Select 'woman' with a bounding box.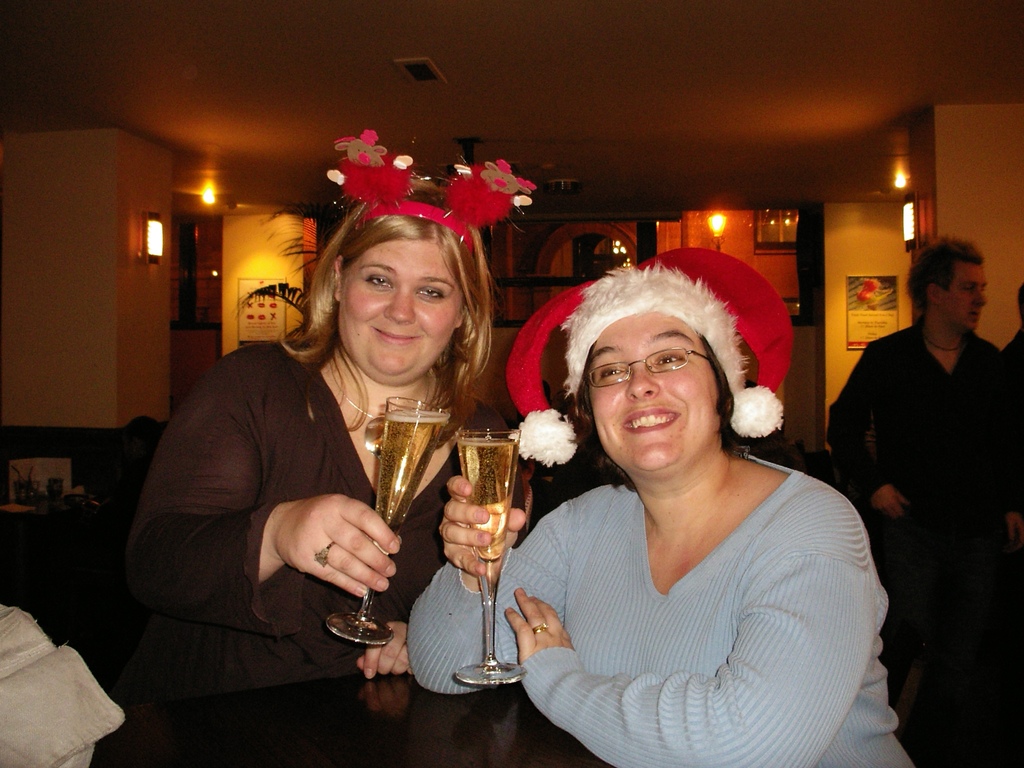
locate(497, 252, 882, 764).
